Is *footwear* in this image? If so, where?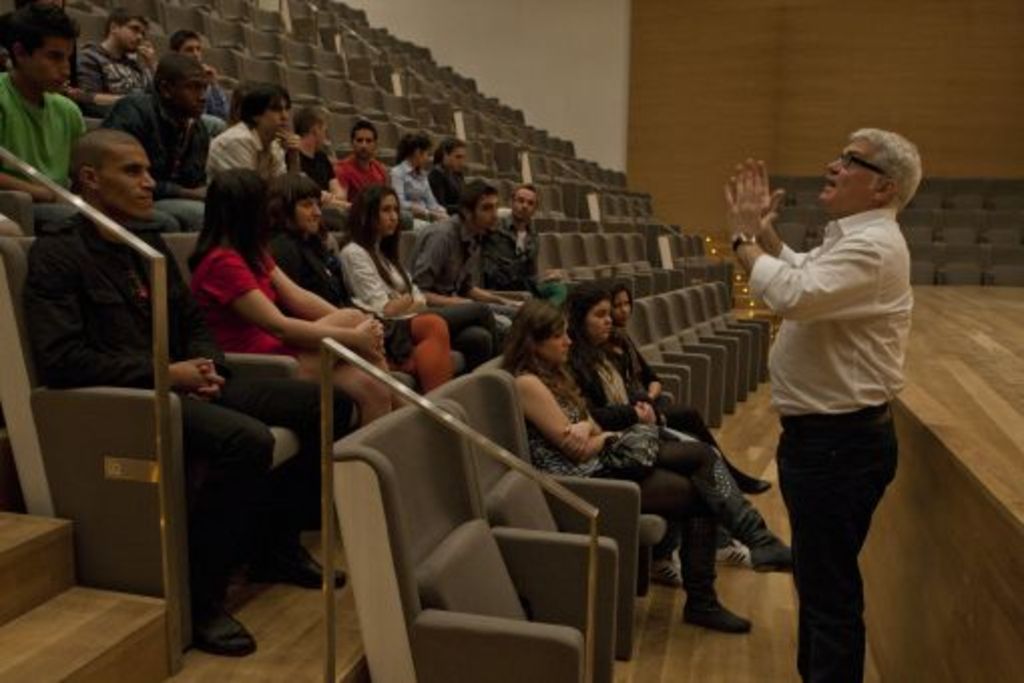
Yes, at <box>267,546,349,591</box>.
